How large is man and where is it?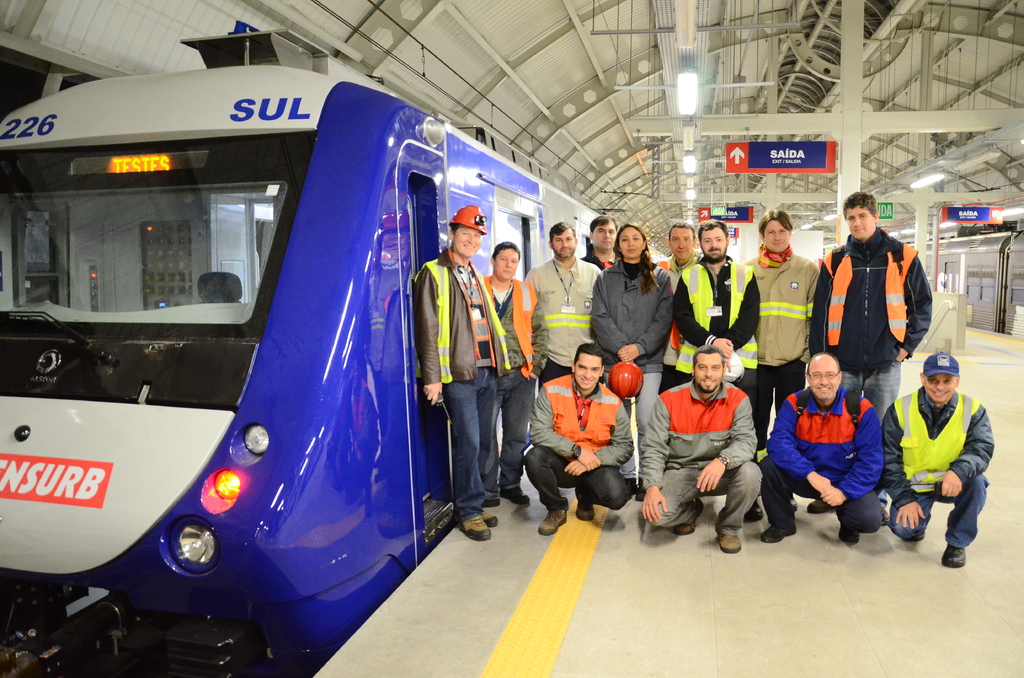
Bounding box: [671, 221, 760, 420].
